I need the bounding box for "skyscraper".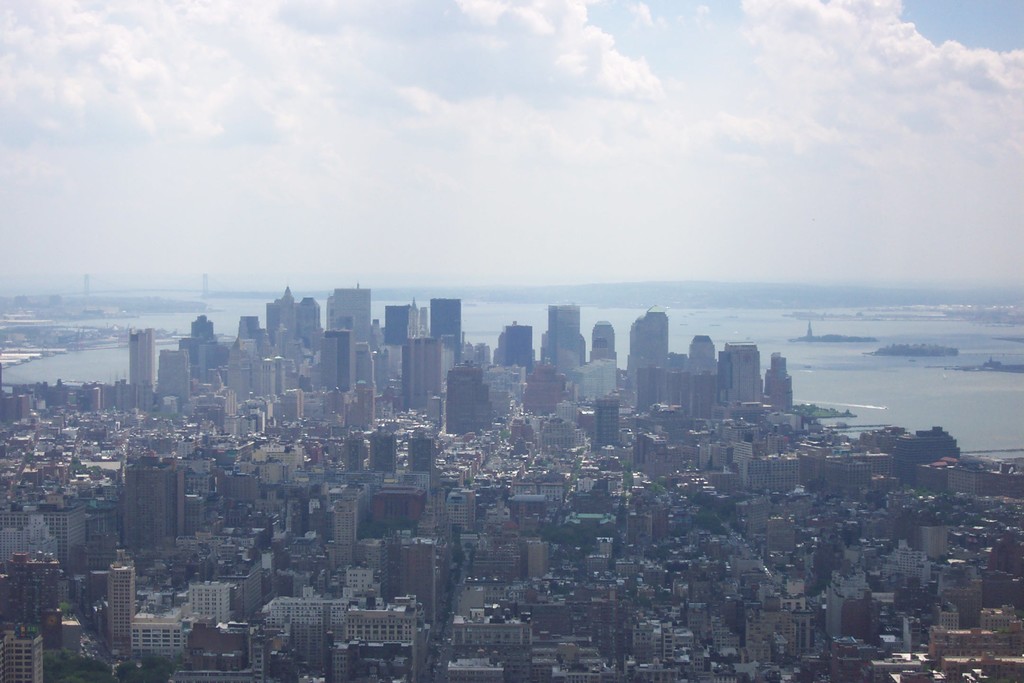
Here it is: box=[105, 547, 136, 659].
